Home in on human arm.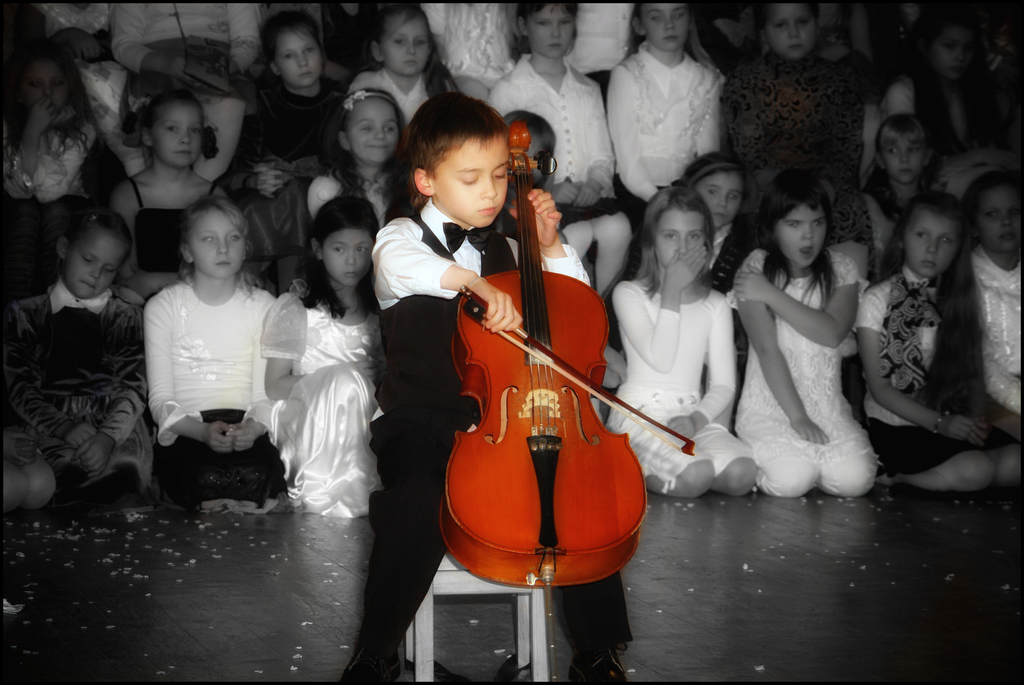
Homed in at Rect(868, 275, 977, 481).
